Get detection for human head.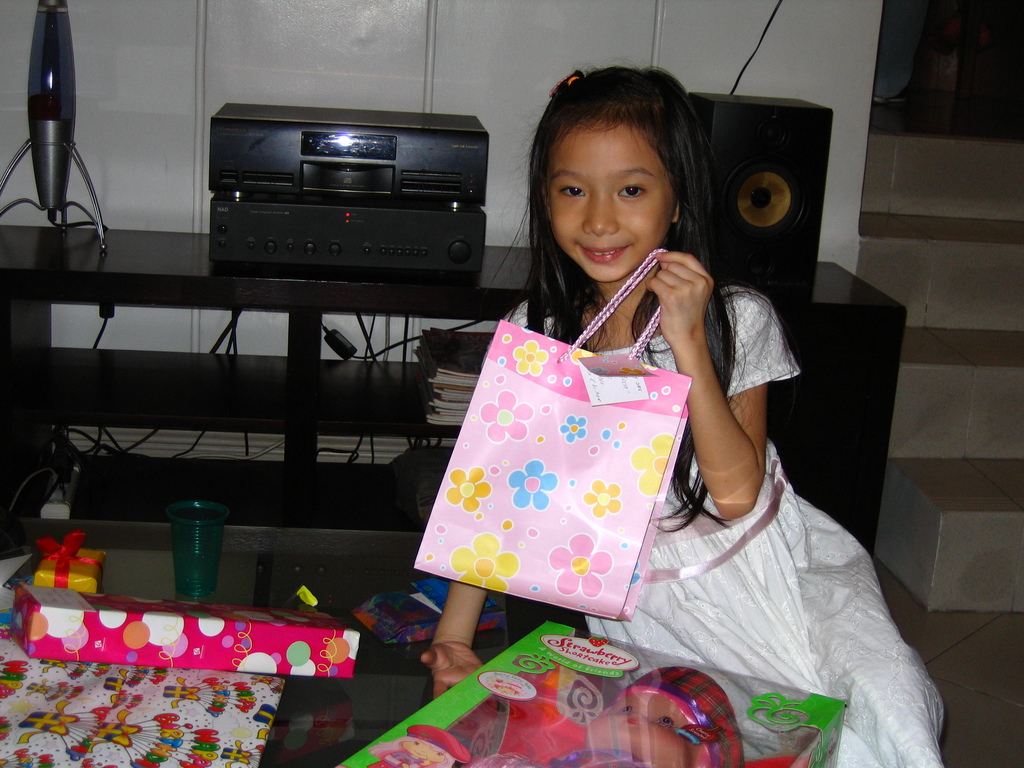
Detection: x1=538 y1=69 x2=707 y2=280.
